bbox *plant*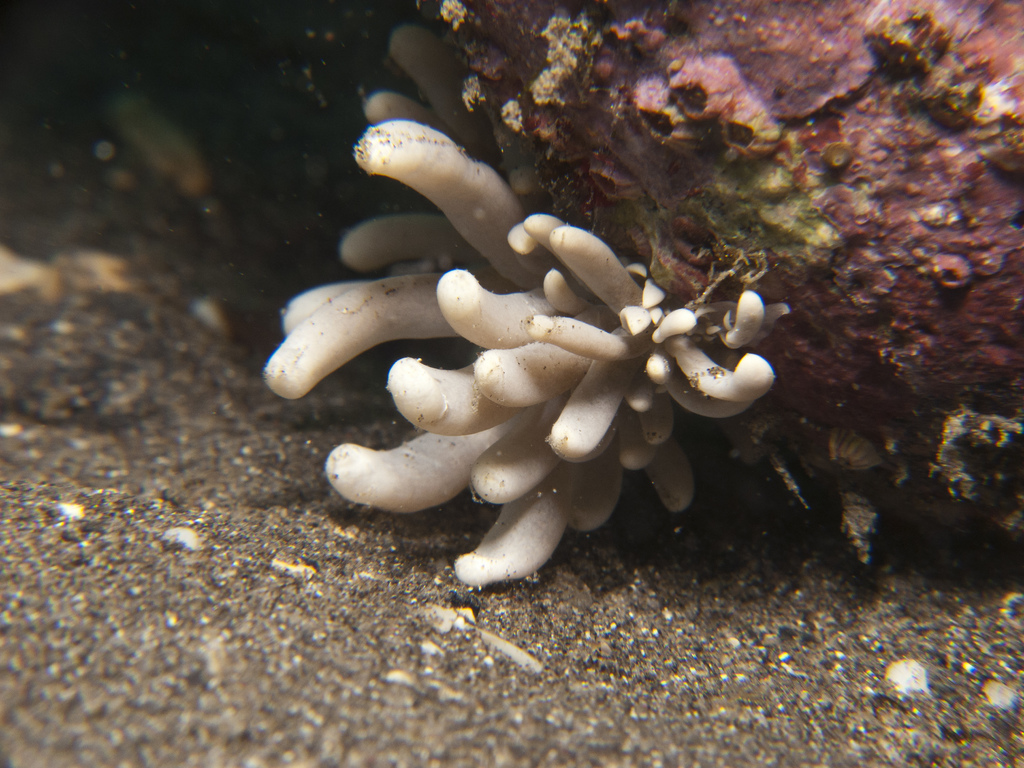
[left=263, top=20, right=780, bottom=590]
